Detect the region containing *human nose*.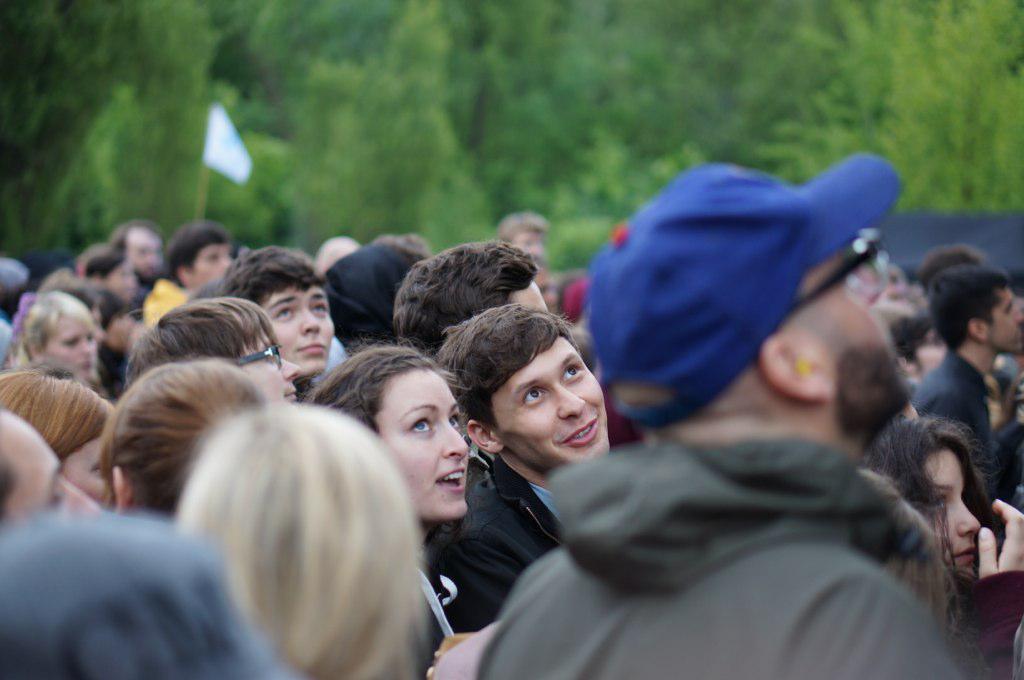
(x1=81, y1=339, x2=94, y2=351).
